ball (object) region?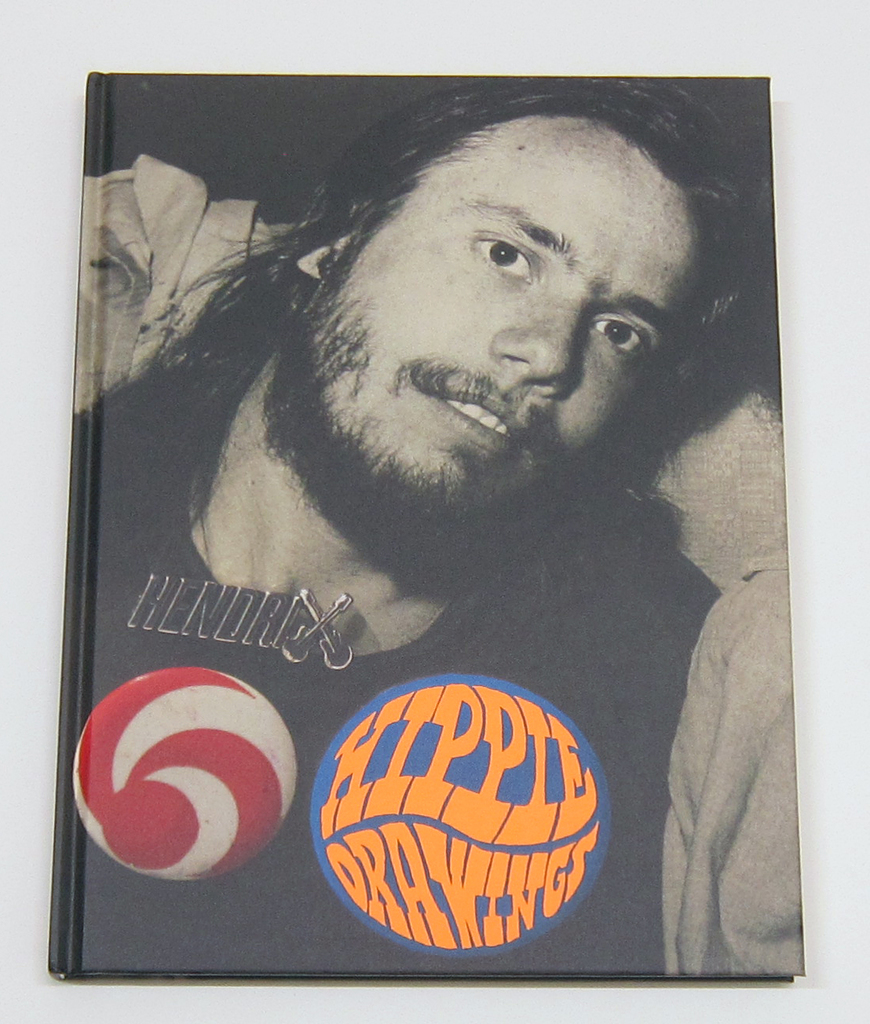
305/674/616/960
